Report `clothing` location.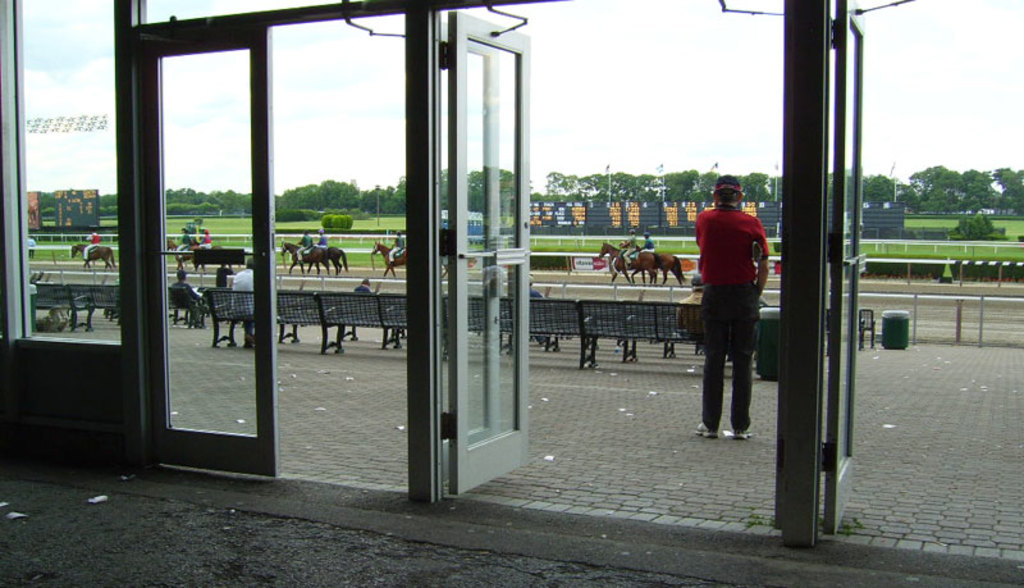
Report: detection(639, 240, 653, 254).
